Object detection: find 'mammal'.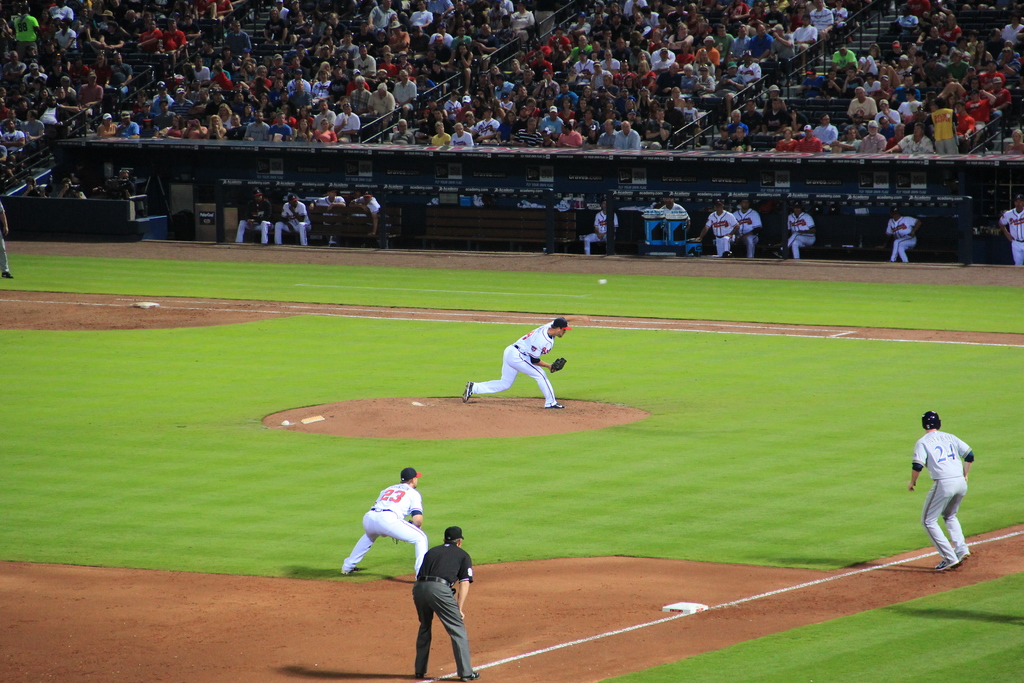
pyautogui.locateOnScreen(698, 196, 741, 259).
